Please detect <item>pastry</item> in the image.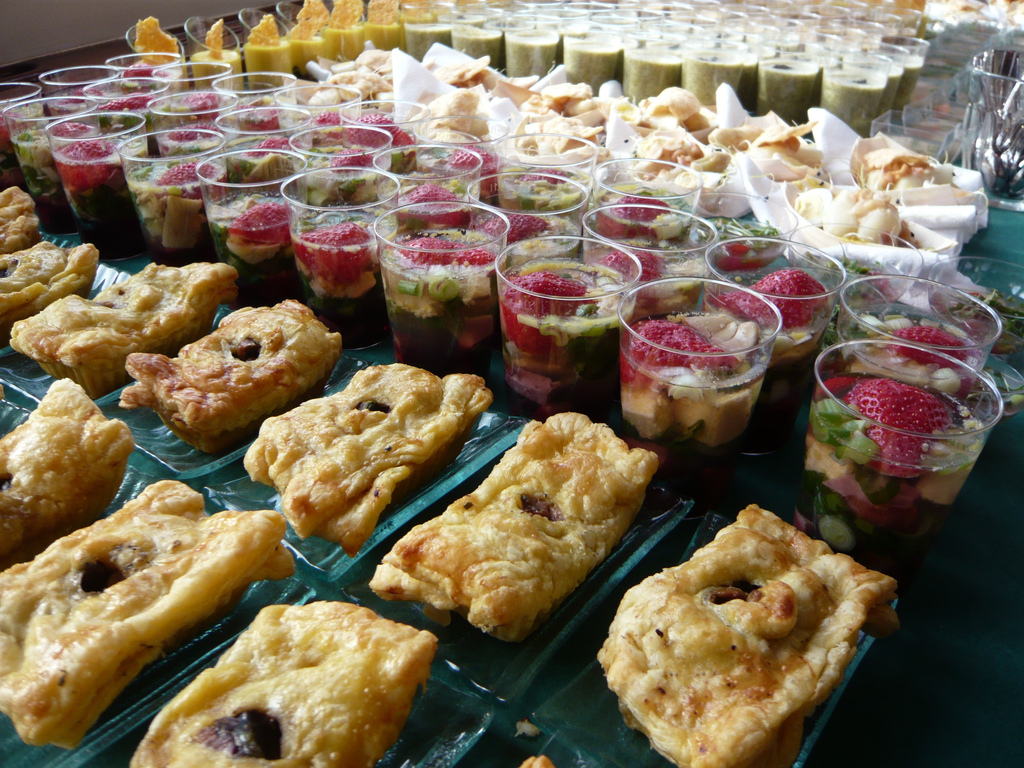
(left=125, top=296, right=343, bottom=461).
